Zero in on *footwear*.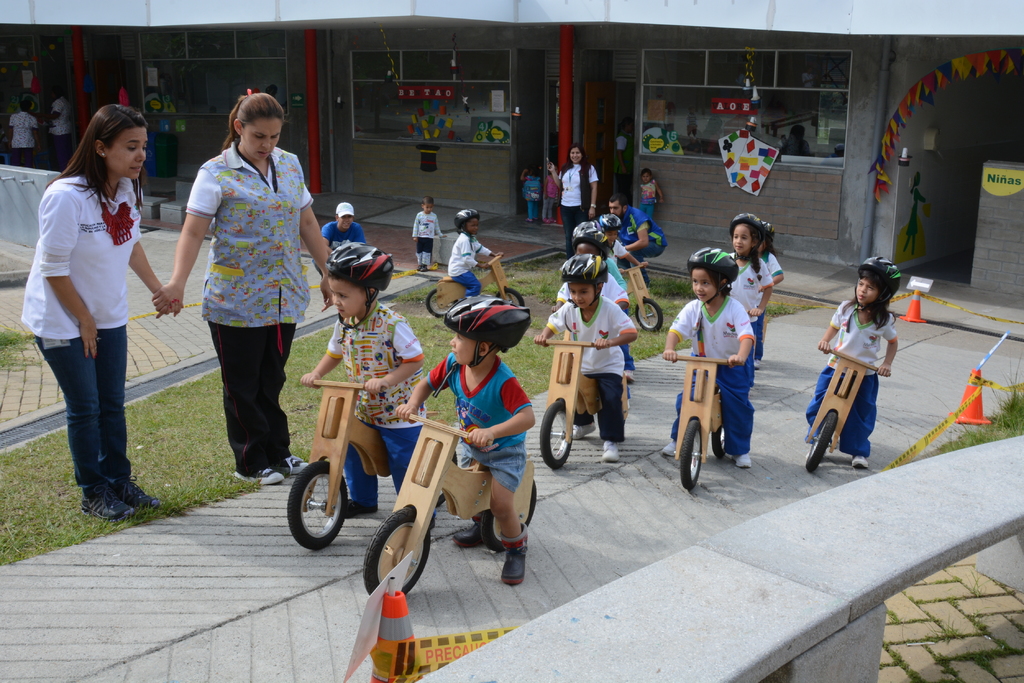
Zeroed in: bbox=(601, 438, 625, 464).
